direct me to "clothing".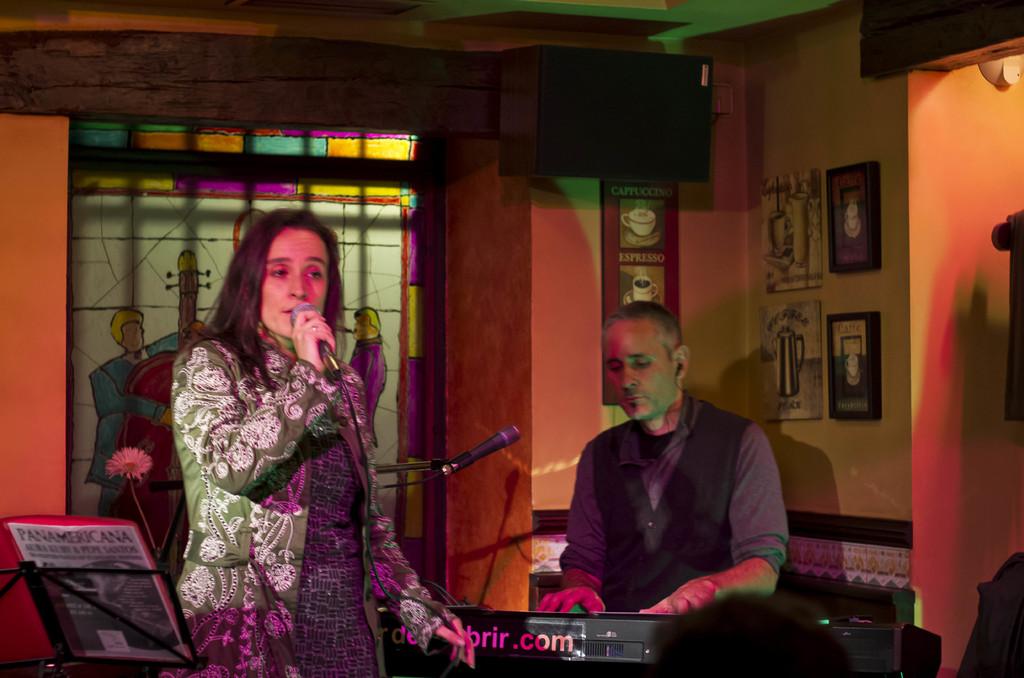
Direction: box(535, 361, 796, 651).
